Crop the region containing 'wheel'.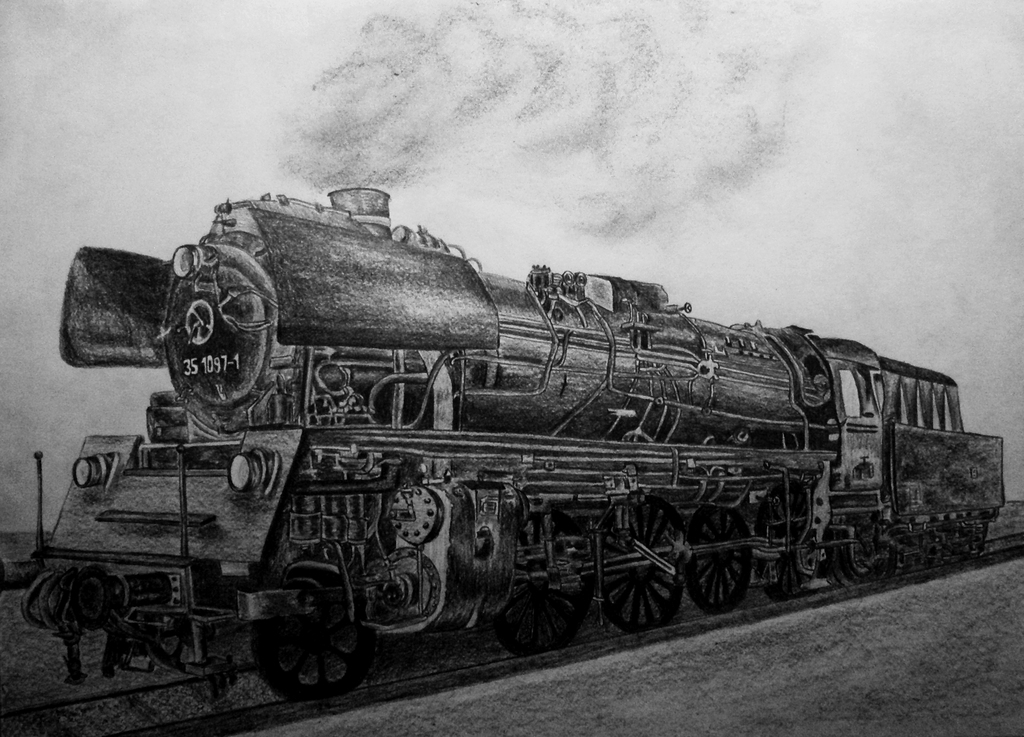
Crop region: 751 518 804 604.
